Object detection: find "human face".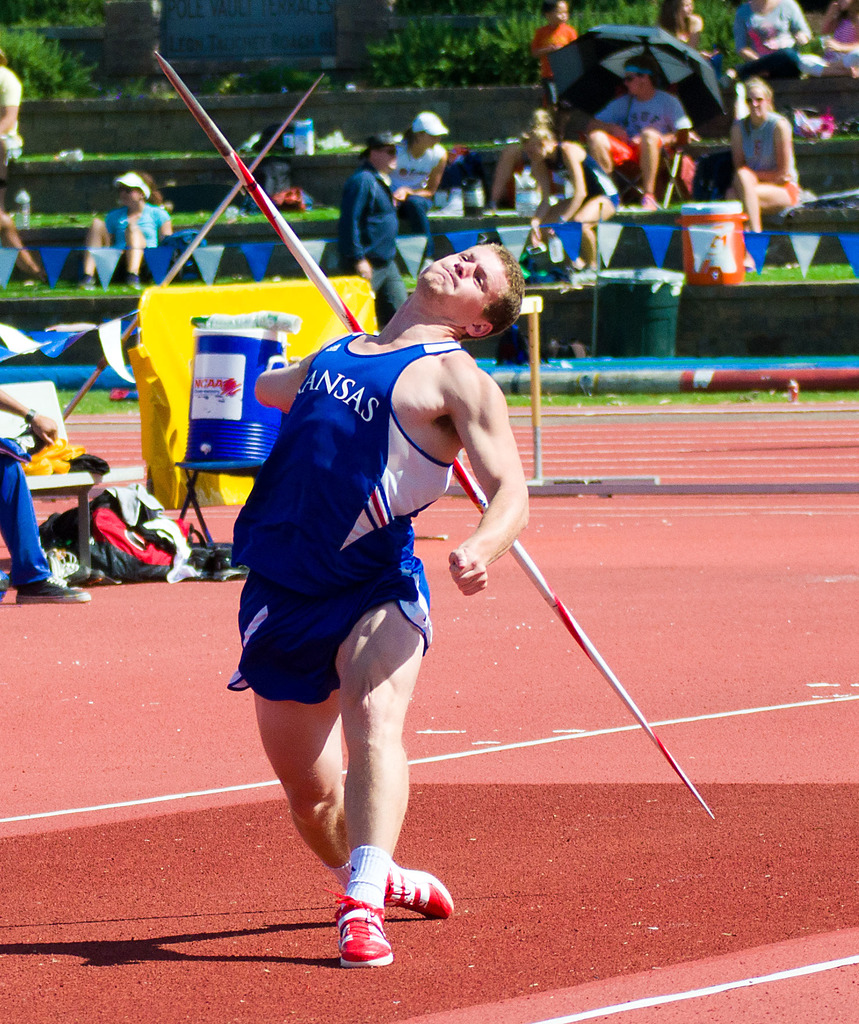
locate(626, 70, 650, 99).
